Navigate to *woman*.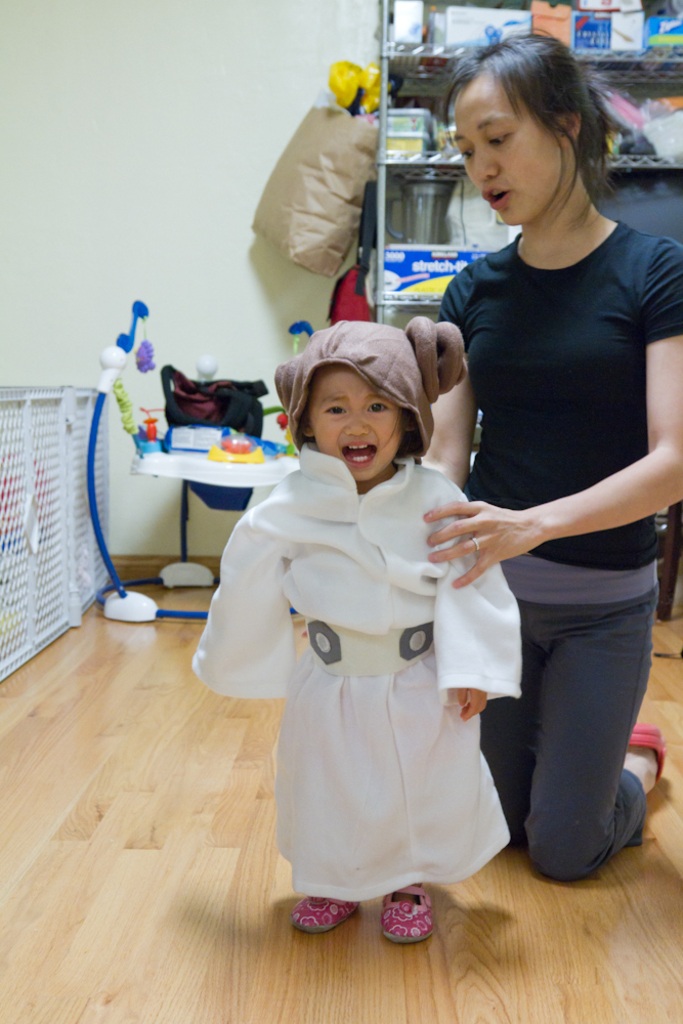
Navigation target: [left=429, top=37, right=679, bottom=885].
